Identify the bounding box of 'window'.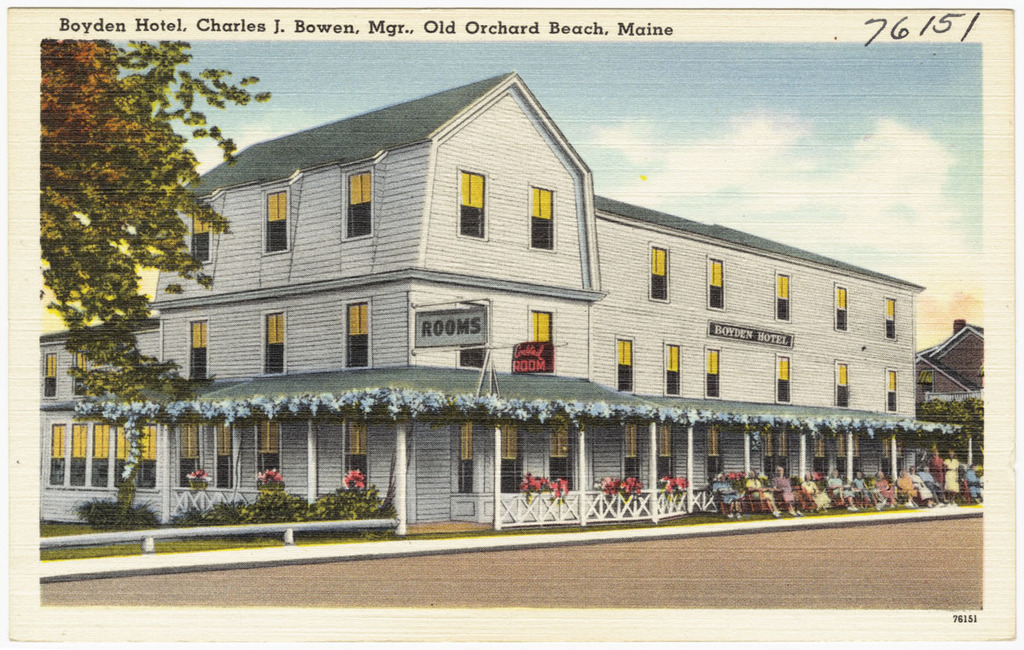
<region>179, 423, 198, 488</region>.
